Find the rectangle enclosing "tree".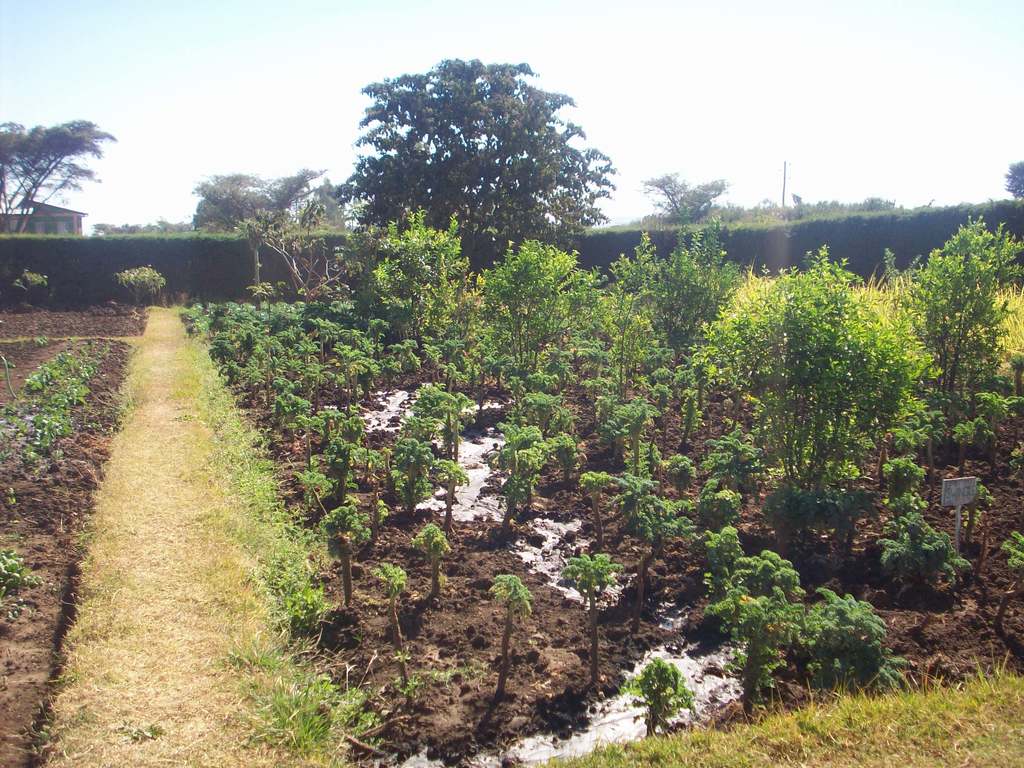
{"left": 300, "top": 177, "right": 361, "bottom": 232}.
